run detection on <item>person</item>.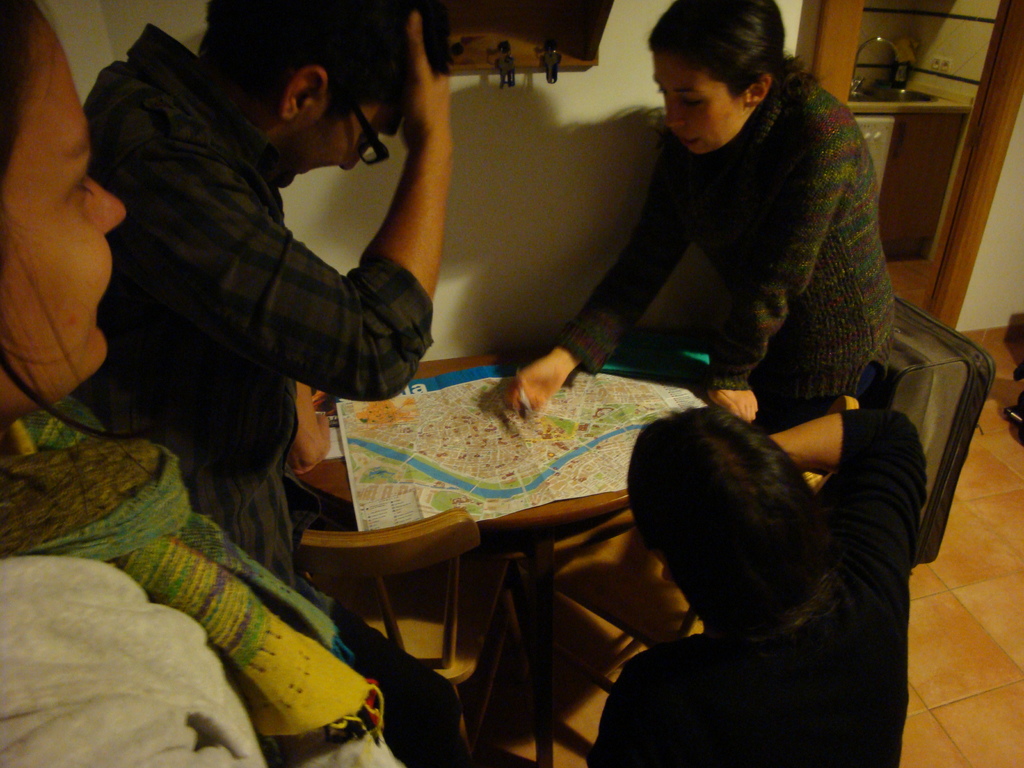
Result: bbox(493, 0, 902, 441).
